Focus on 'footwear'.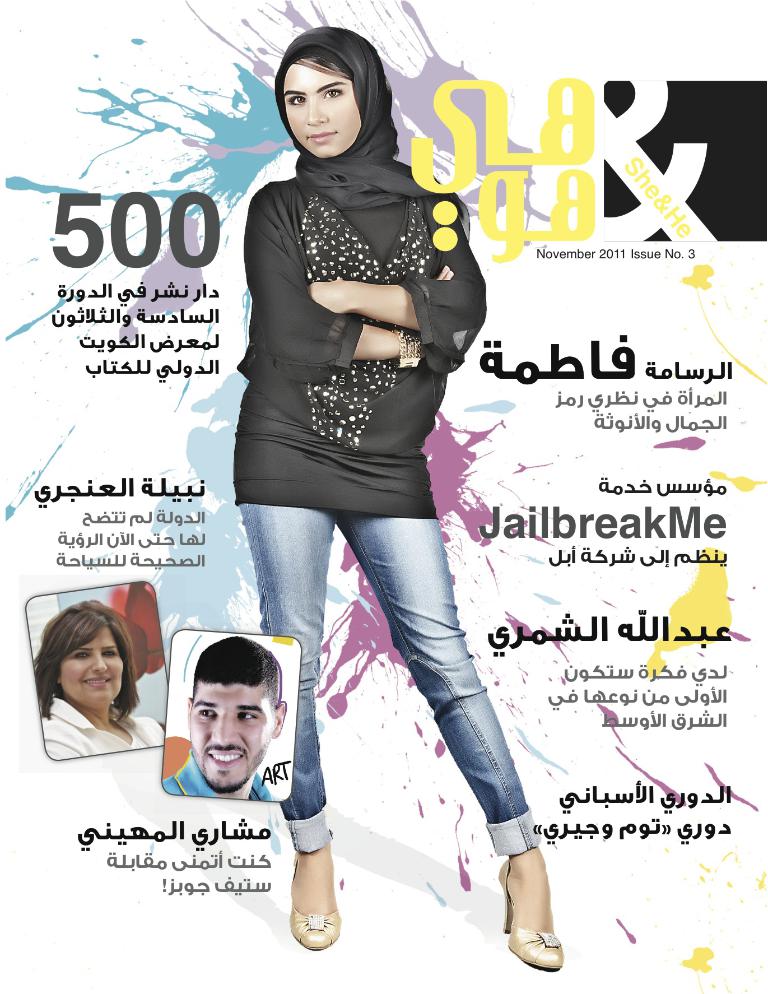
Focused at bbox(274, 857, 341, 965).
